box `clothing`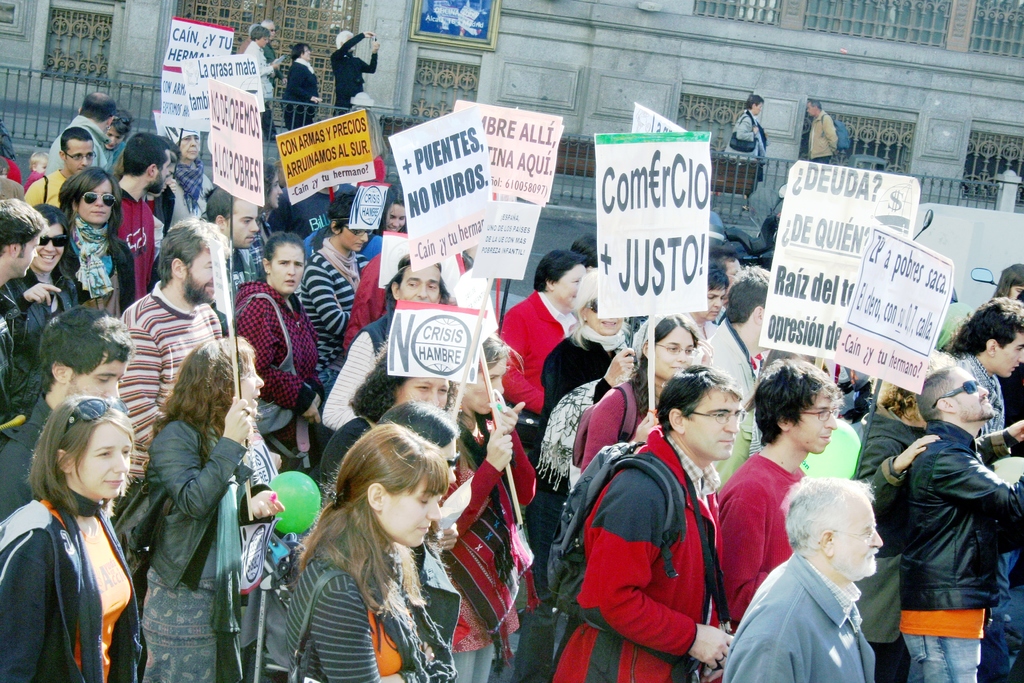
box(22, 164, 70, 206)
